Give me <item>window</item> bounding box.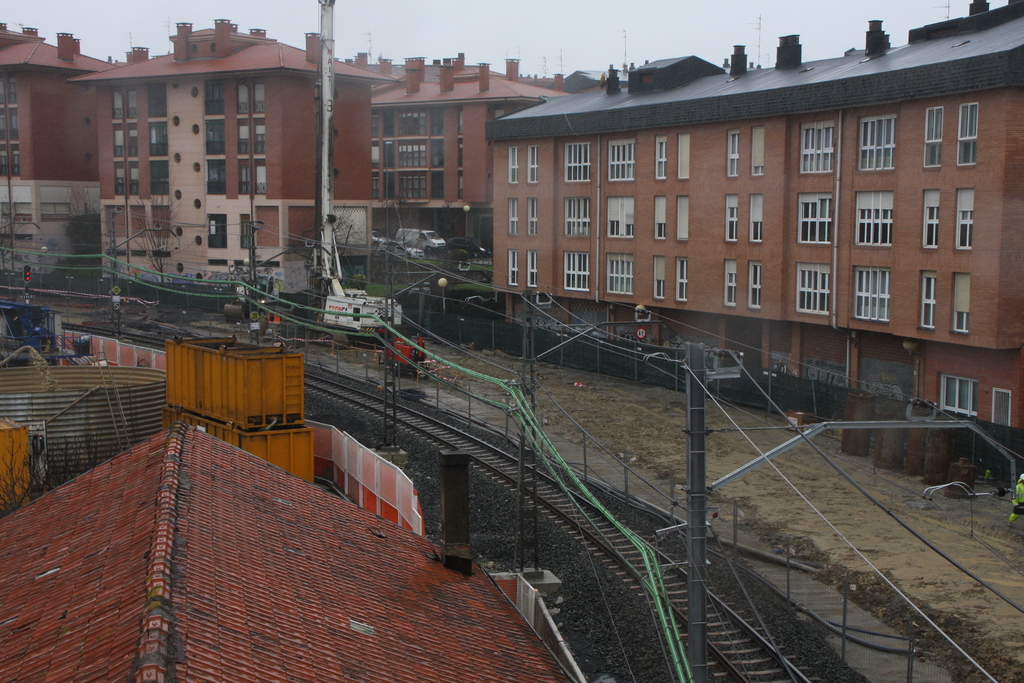
(728, 193, 744, 256).
